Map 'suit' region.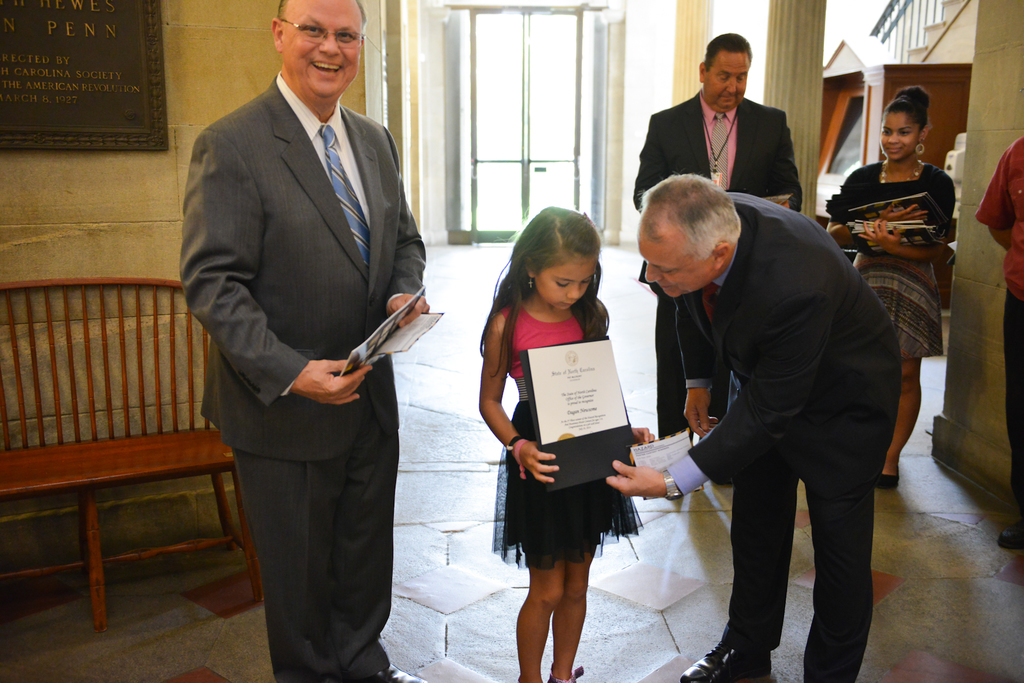
Mapped to [x1=182, y1=71, x2=436, y2=682].
